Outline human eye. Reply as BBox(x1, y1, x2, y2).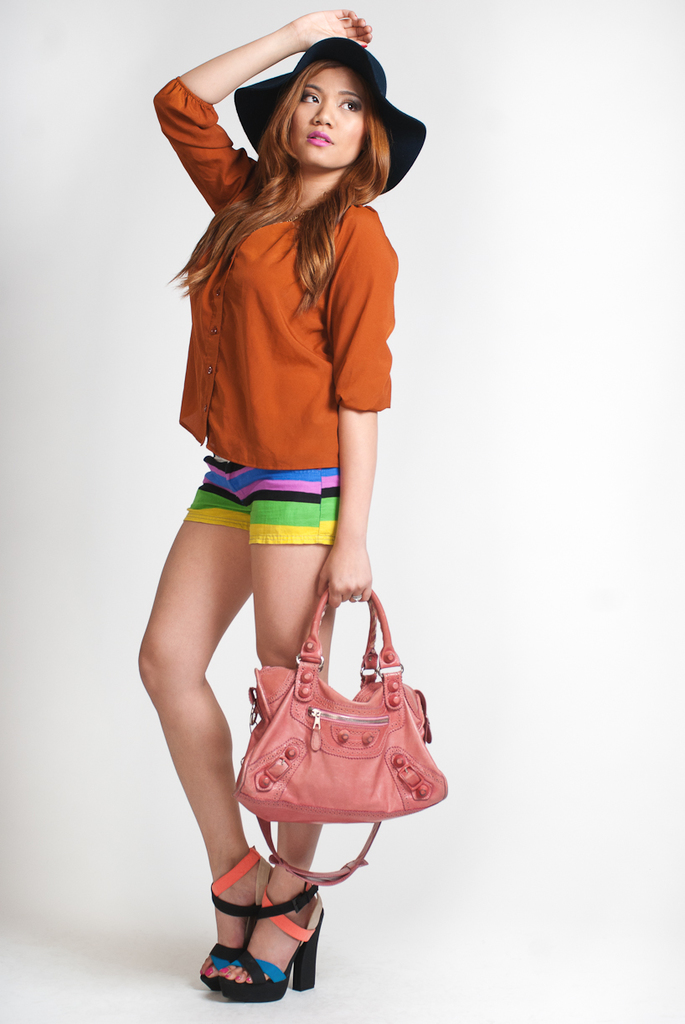
BBox(298, 88, 322, 107).
